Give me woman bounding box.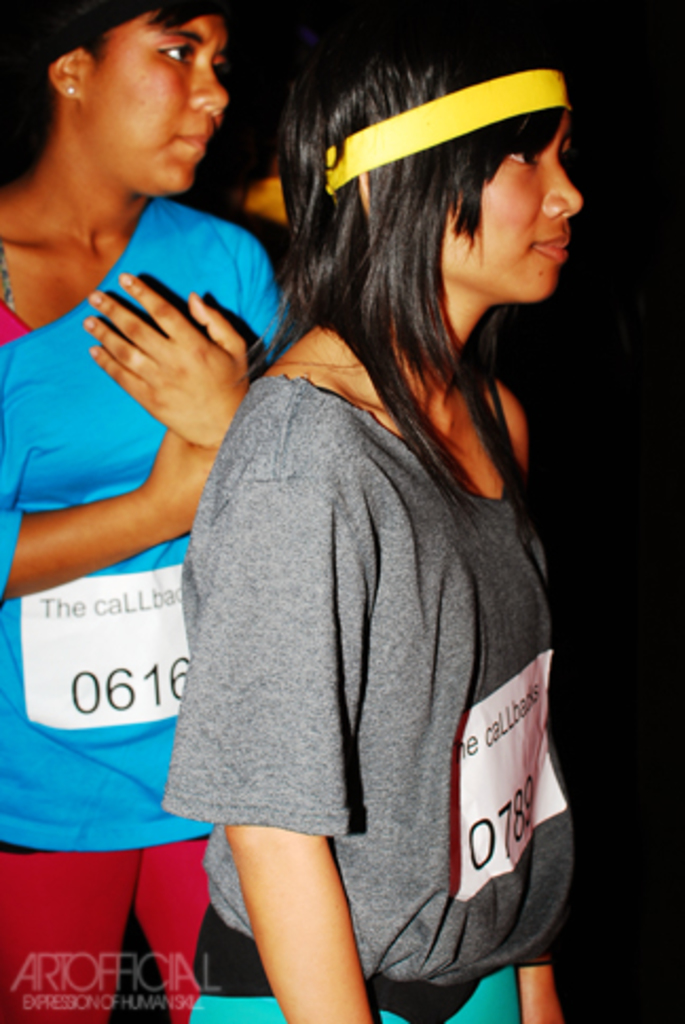
0:0:285:1022.
